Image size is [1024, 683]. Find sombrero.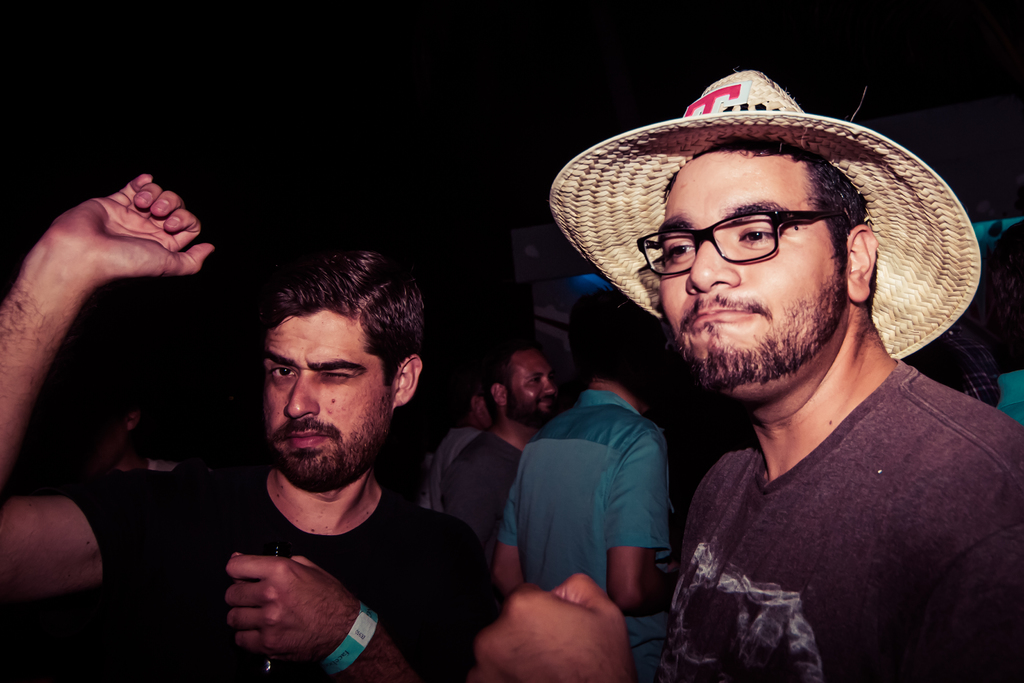
(left=556, top=74, right=979, bottom=447).
